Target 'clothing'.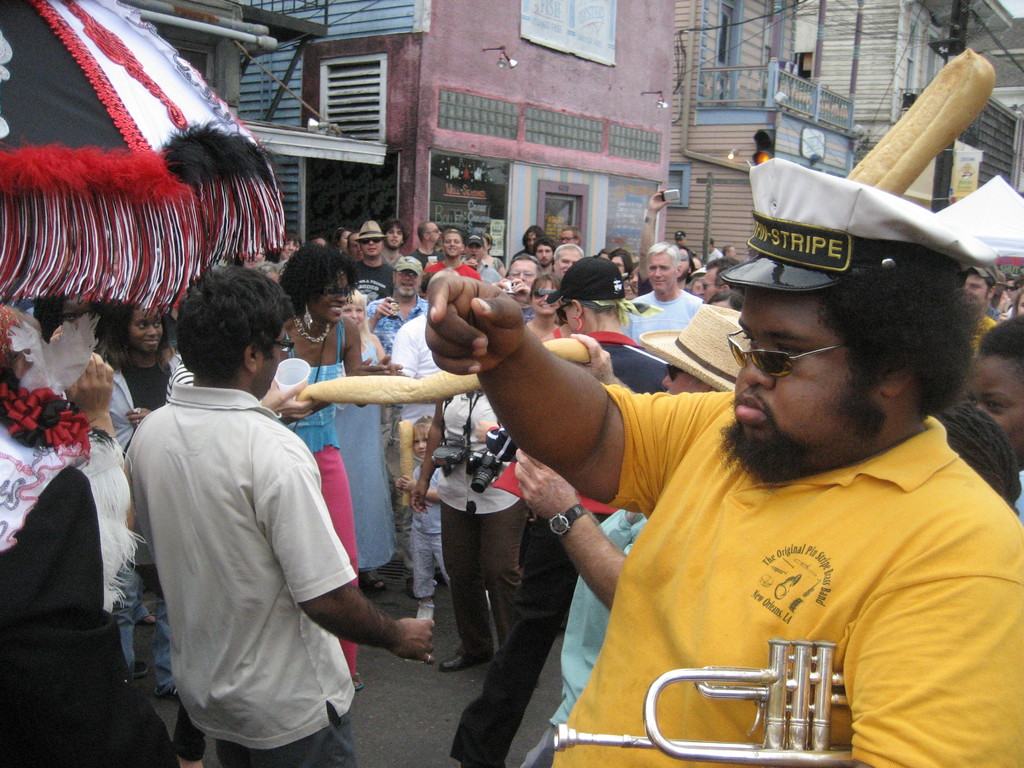
Target region: locate(620, 285, 703, 344).
